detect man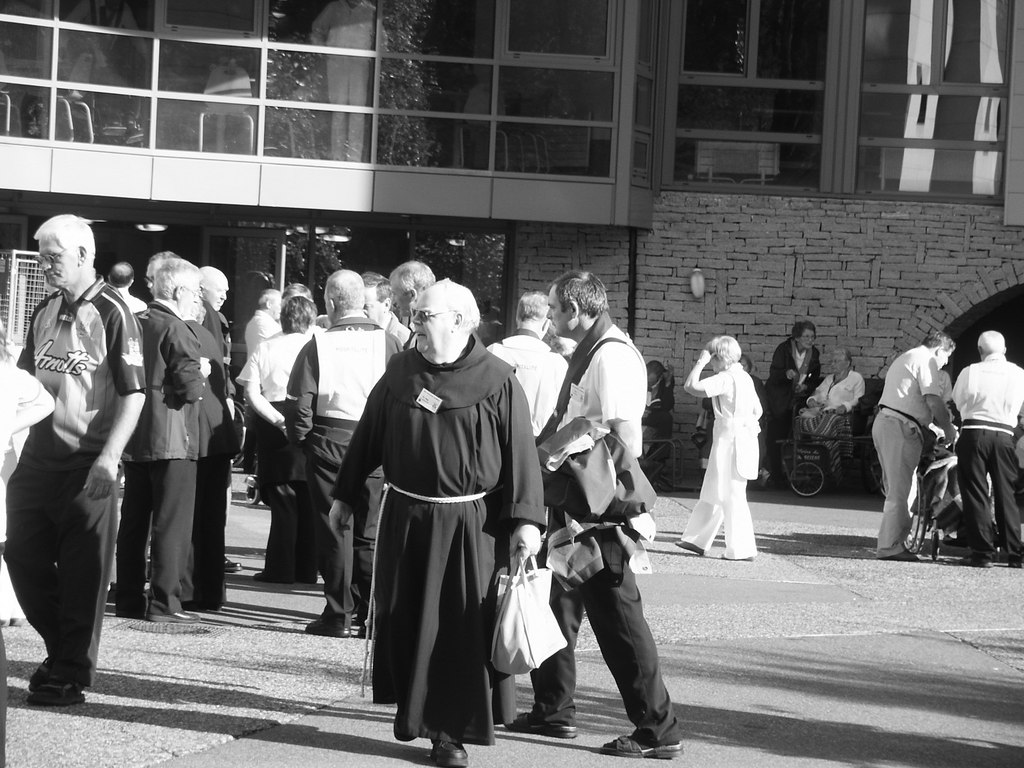
{"x1": 139, "y1": 232, "x2": 221, "y2": 621}
